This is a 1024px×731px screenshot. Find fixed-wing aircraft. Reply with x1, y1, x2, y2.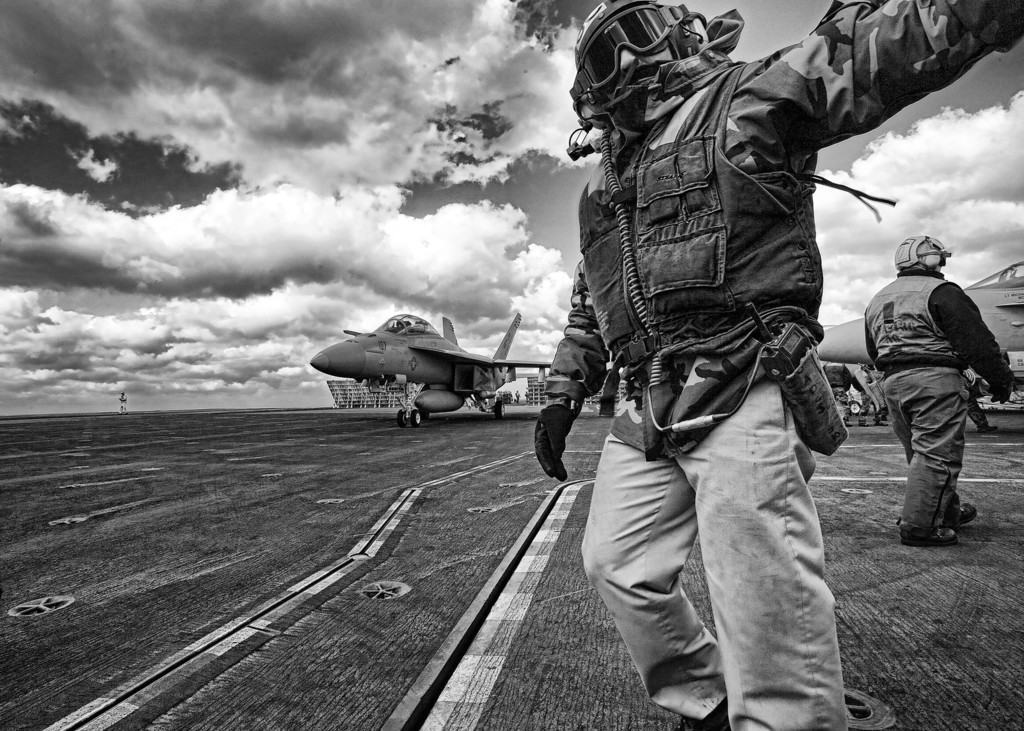
309, 312, 556, 422.
